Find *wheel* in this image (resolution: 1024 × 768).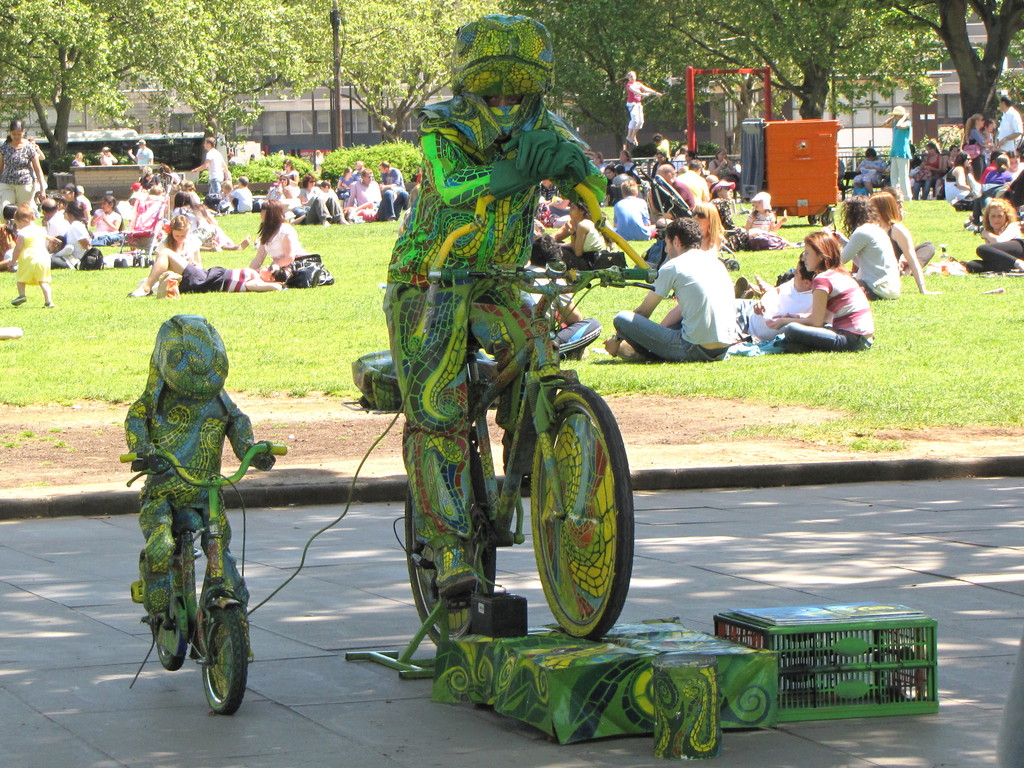
[left=403, top=442, right=501, bottom=648].
